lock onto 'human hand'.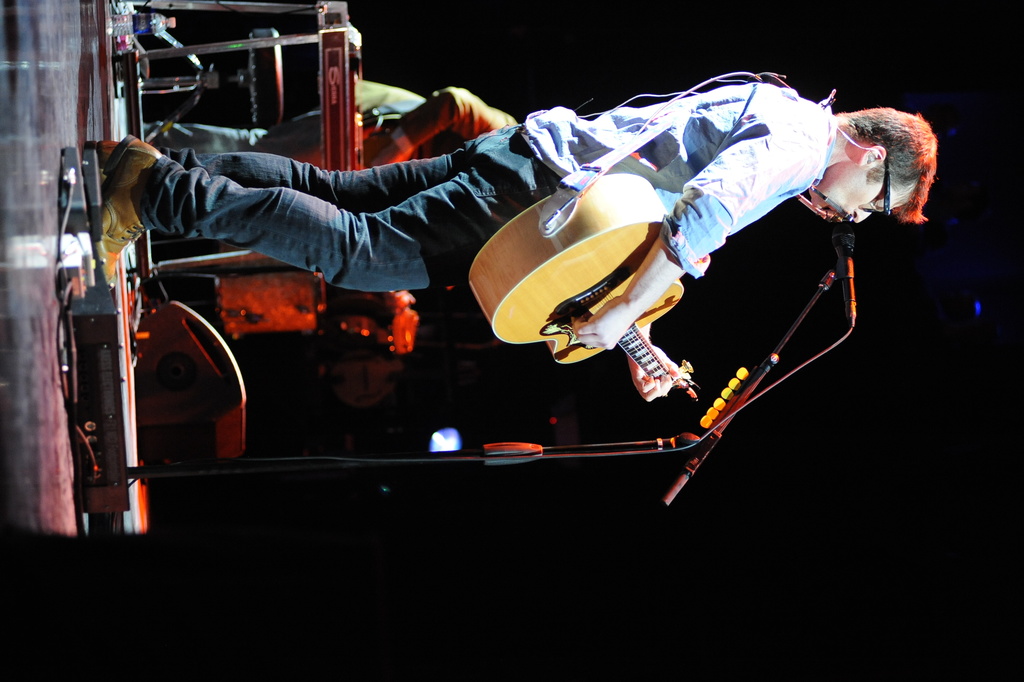
Locked: <box>628,343,688,408</box>.
